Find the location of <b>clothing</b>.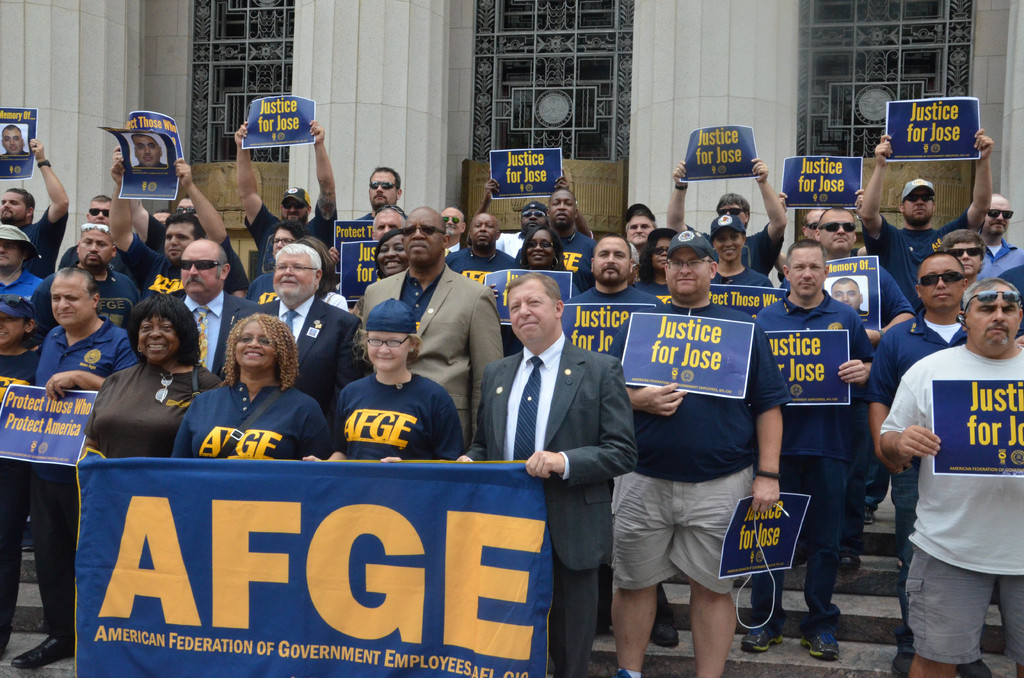
Location: left=694, top=262, right=781, bottom=307.
